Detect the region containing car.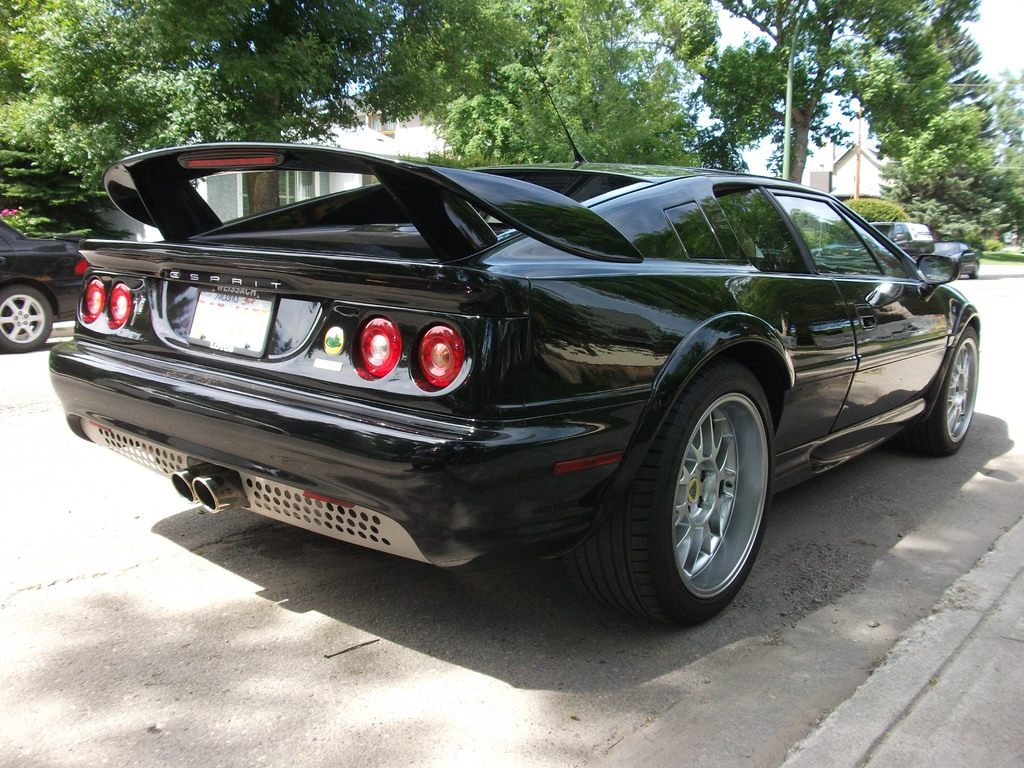
<bbox>0, 212, 84, 351</bbox>.
